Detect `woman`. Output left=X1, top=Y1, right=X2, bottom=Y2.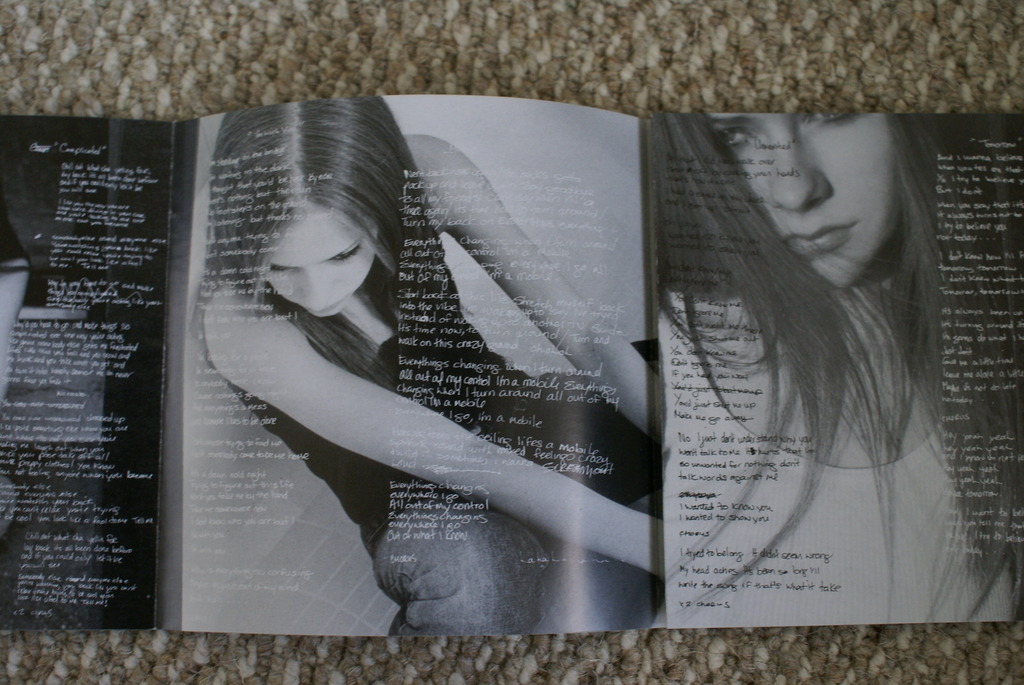
left=163, top=110, right=595, bottom=610.
